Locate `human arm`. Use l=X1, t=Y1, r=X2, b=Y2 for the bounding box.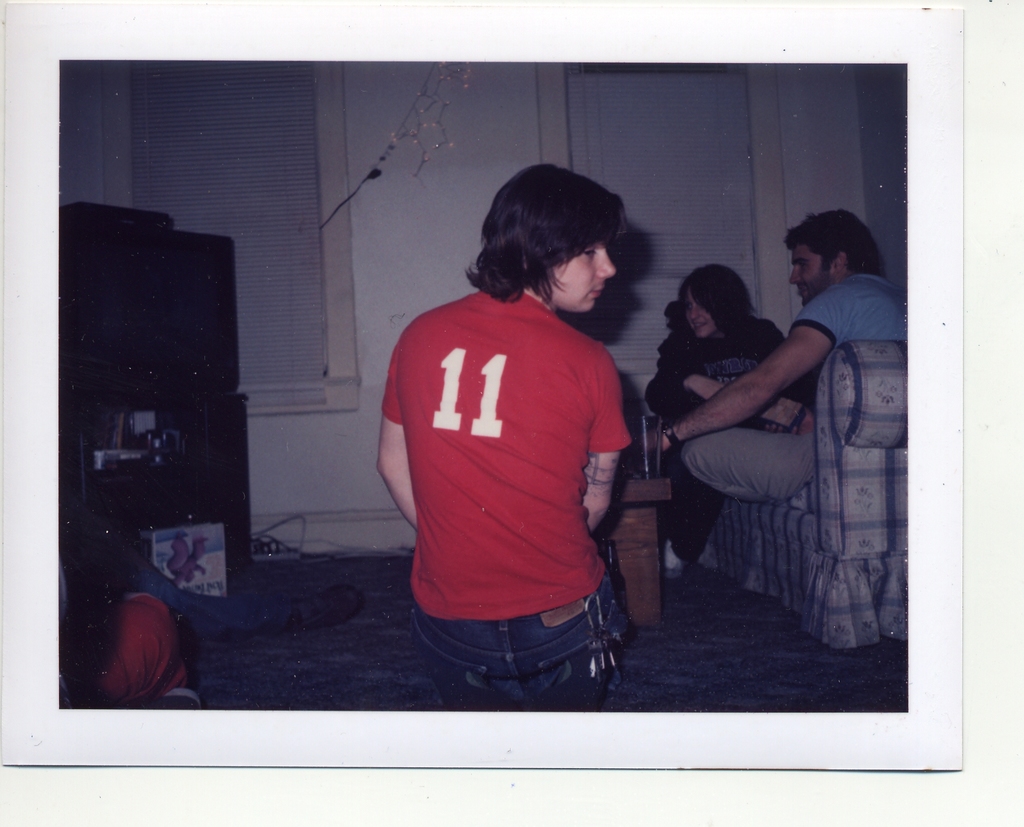
l=635, t=302, r=837, b=457.
